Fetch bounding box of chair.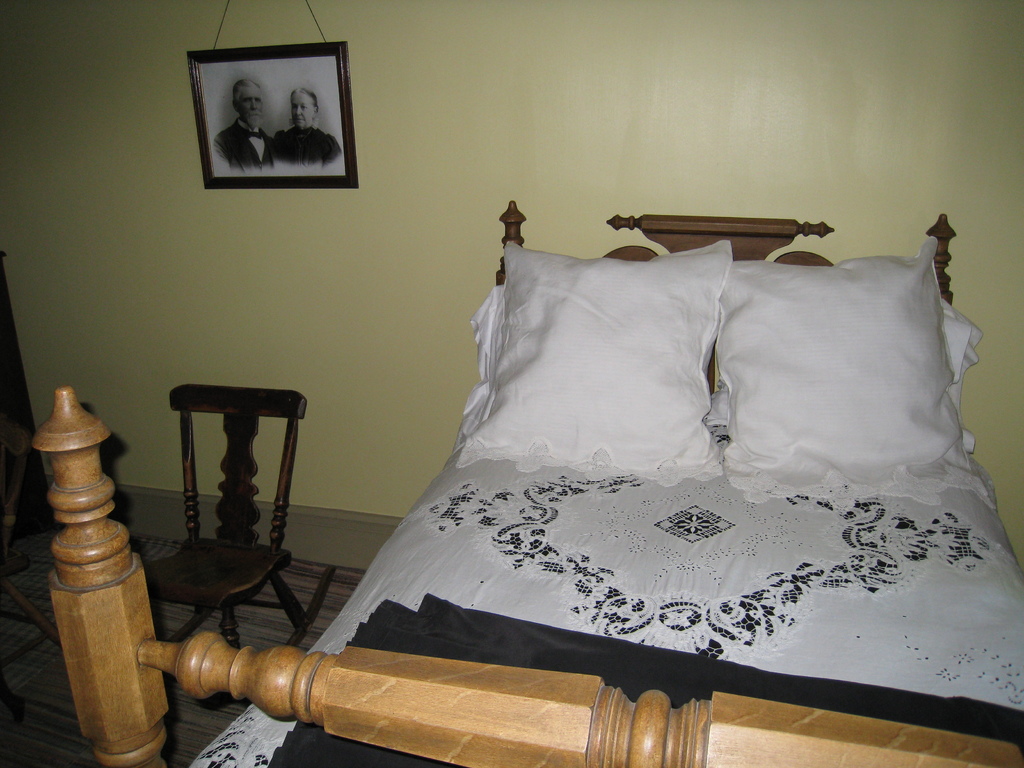
Bbox: rect(79, 333, 328, 704).
